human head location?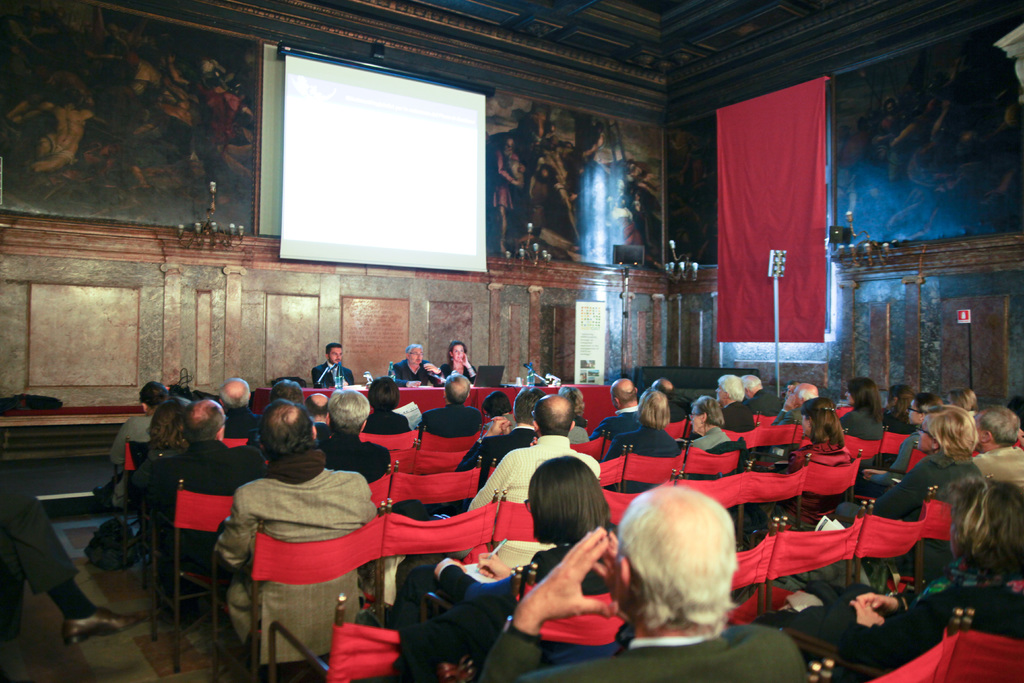
906 390 941 428
